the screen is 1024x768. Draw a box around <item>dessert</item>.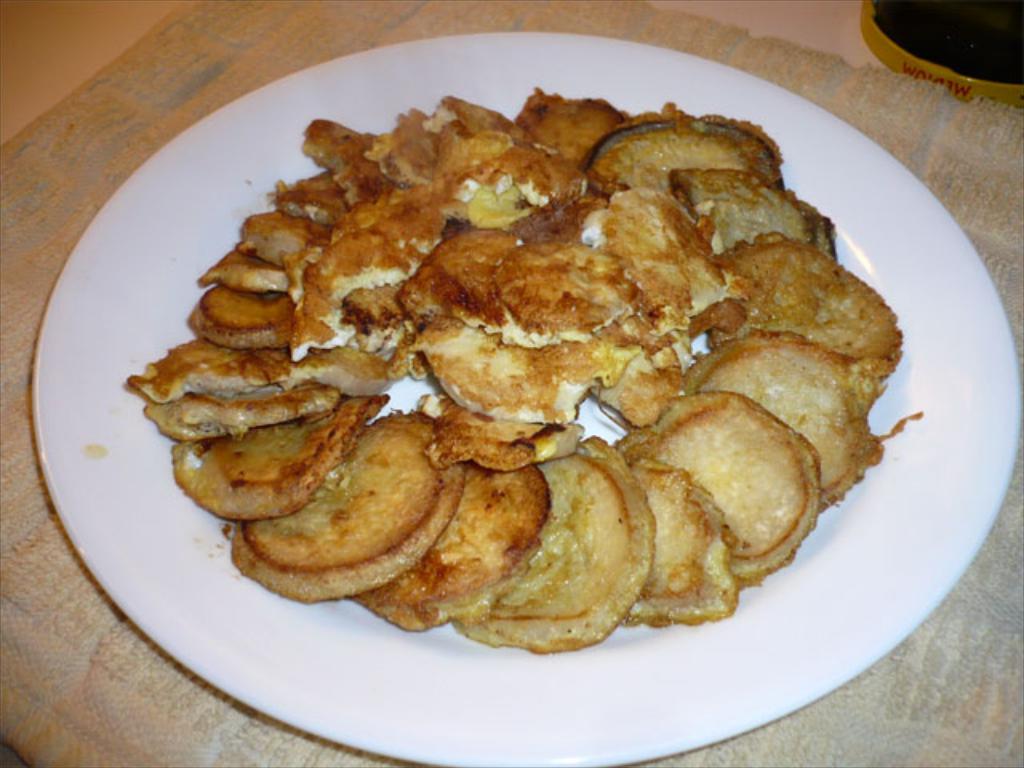
bbox=[187, 133, 826, 613].
